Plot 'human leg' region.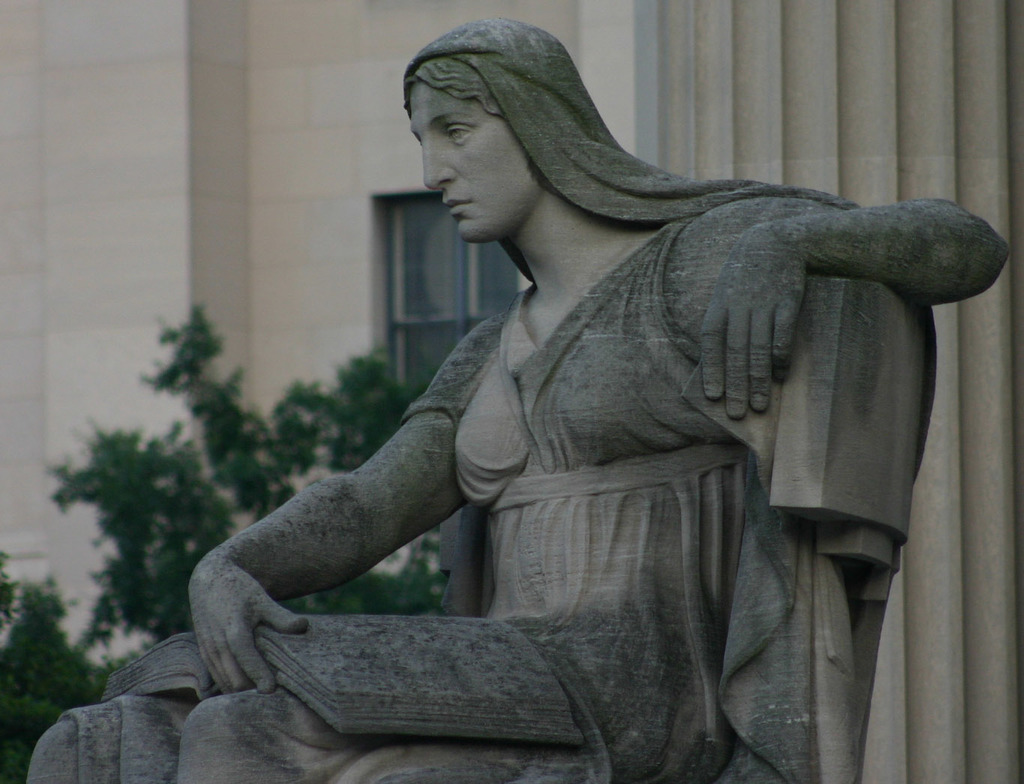
Plotted at 27 693 194 783.
